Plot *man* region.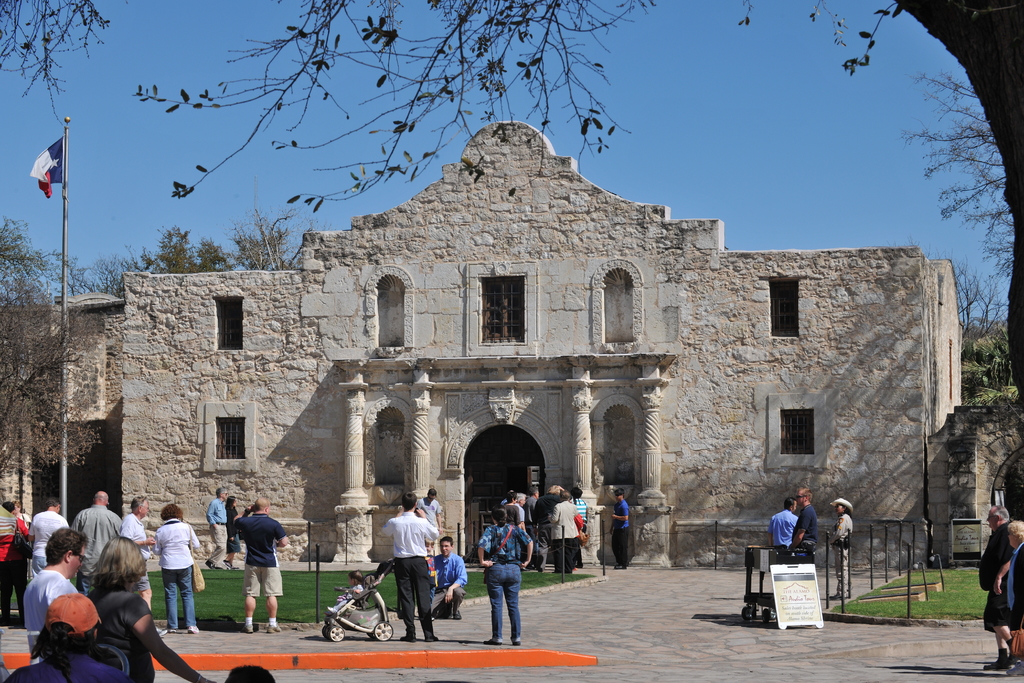
Plotted at <bbox>980, 509, 1018, 670</bbox>.
